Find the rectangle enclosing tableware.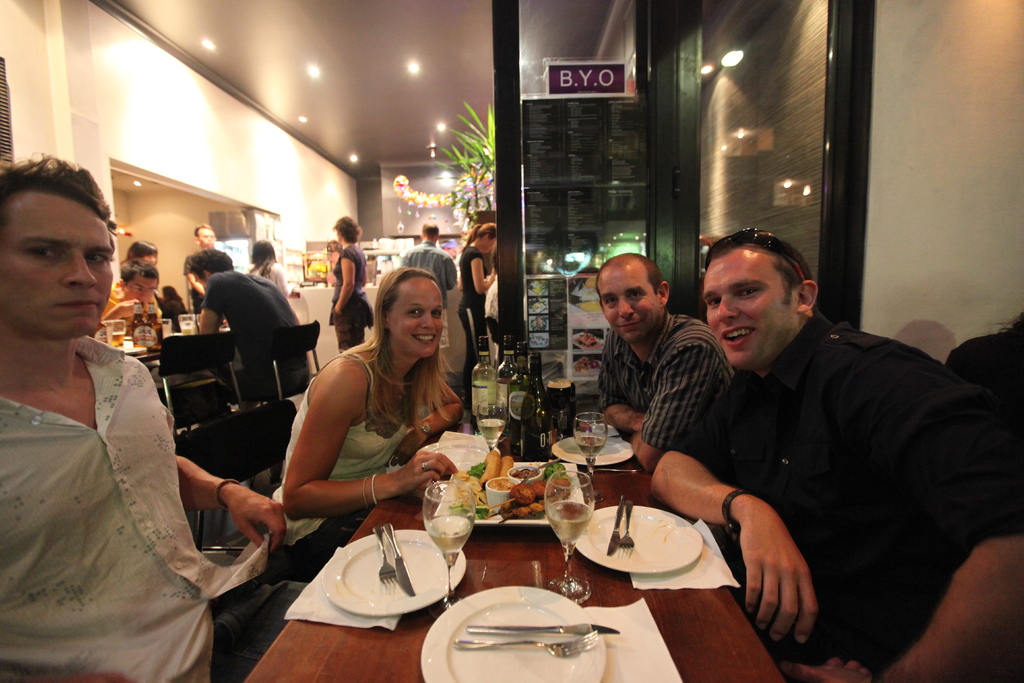
BBox(372, 528, 399, 595).
